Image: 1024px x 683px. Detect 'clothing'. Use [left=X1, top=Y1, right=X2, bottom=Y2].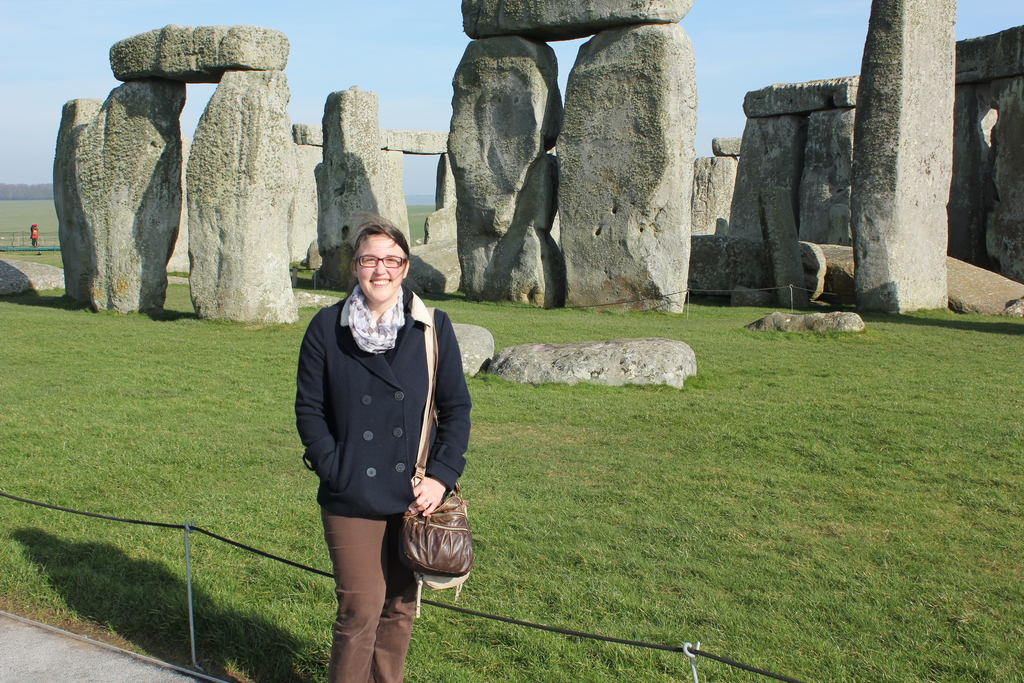
[left=291, top=283, right=477, bottom=682].
